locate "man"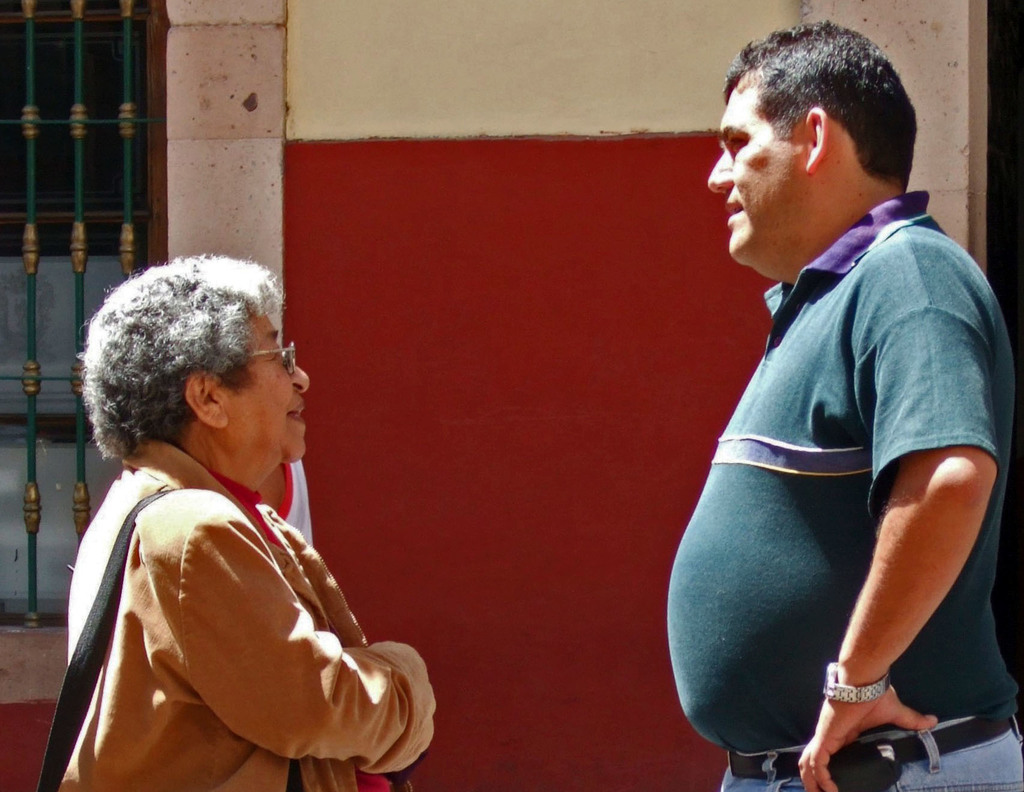
bbox=(665, 0, 996, 791)
